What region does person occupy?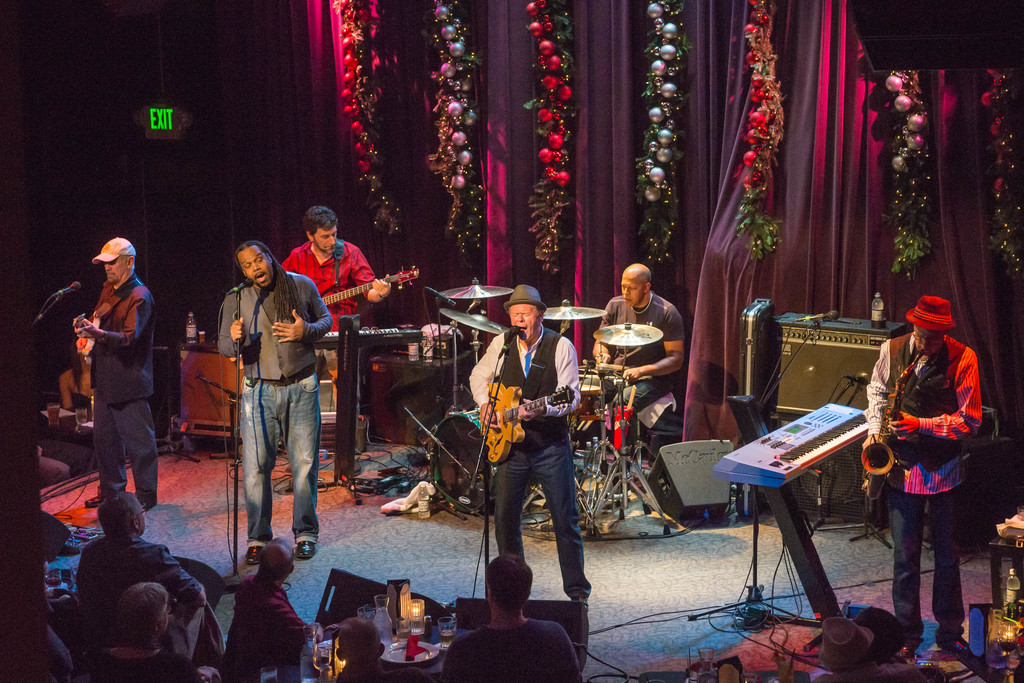
Rect(230, 548, 329, 679).
